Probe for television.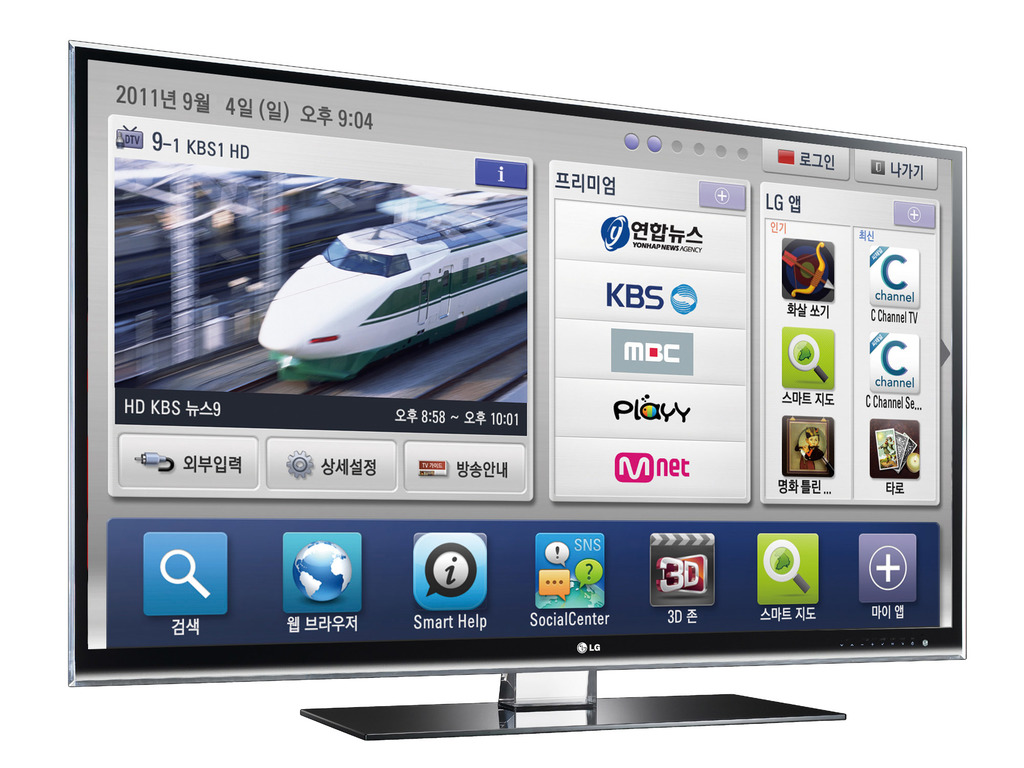
Probe result: <box>69,42,967,741</box>.
